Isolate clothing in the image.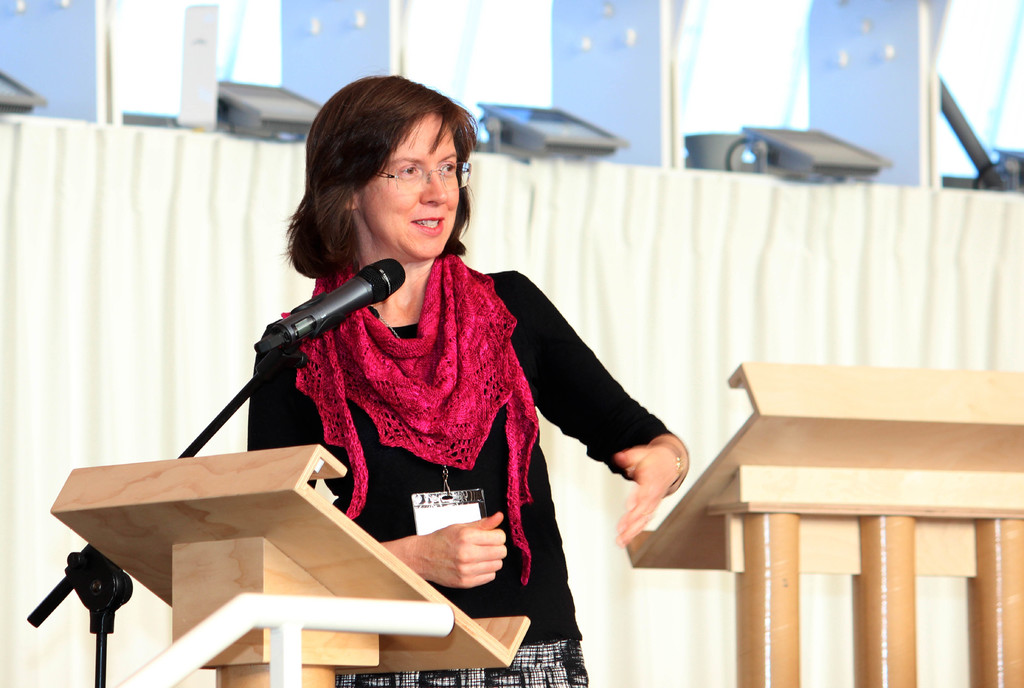
Isolated region: 233/212/634/622.
